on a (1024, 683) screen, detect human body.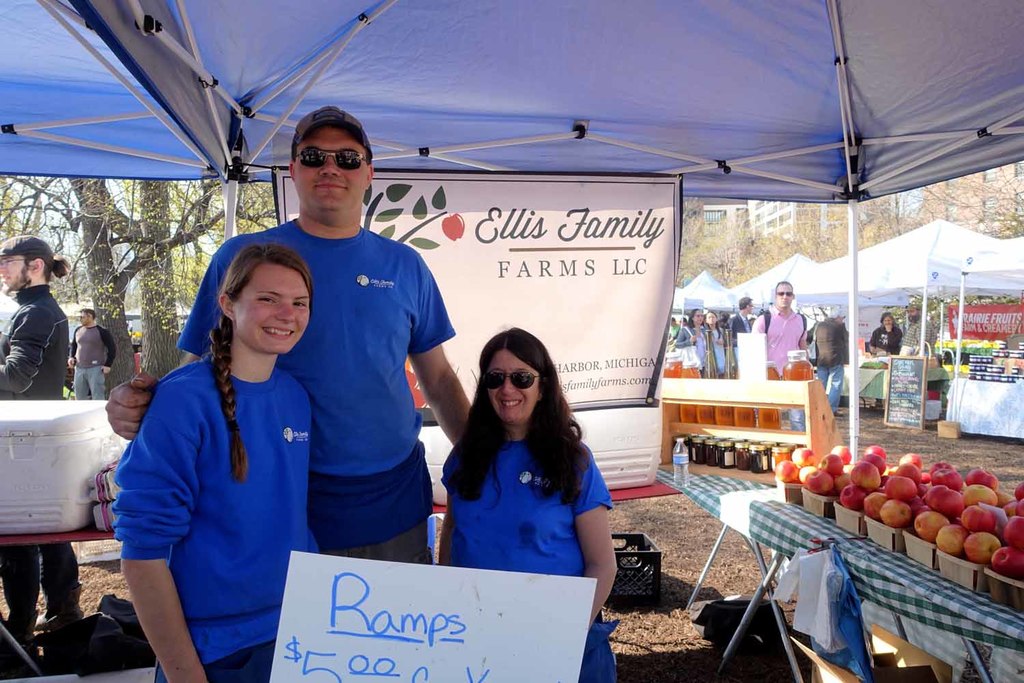
bbox(173, 103, 483, 561).
